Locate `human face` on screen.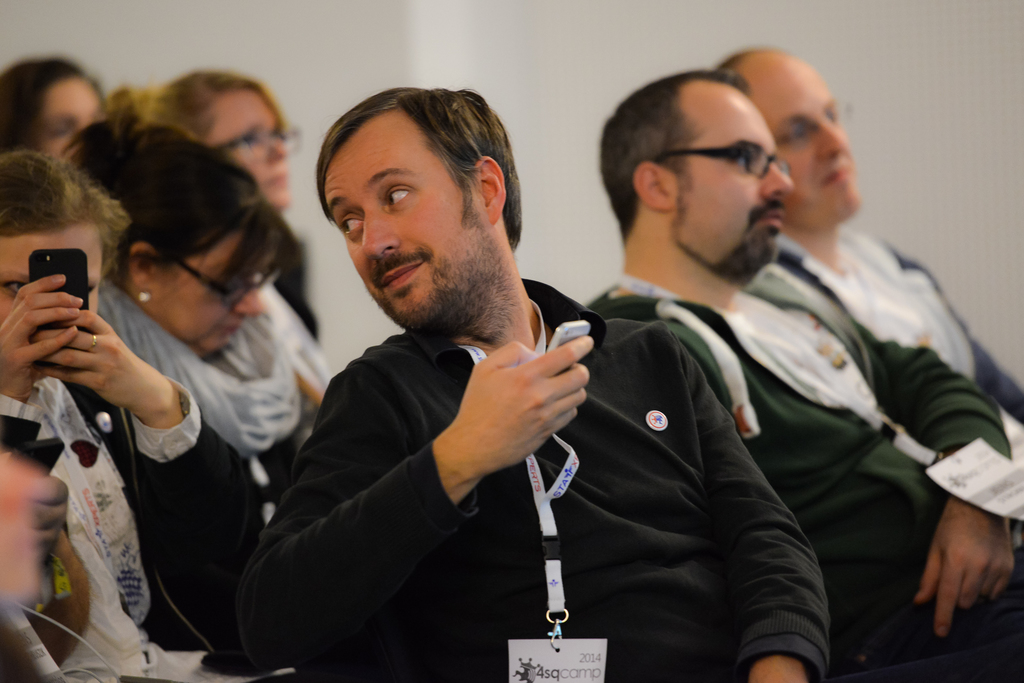
On screen at <region>152, 235, 274, 357</region>.
